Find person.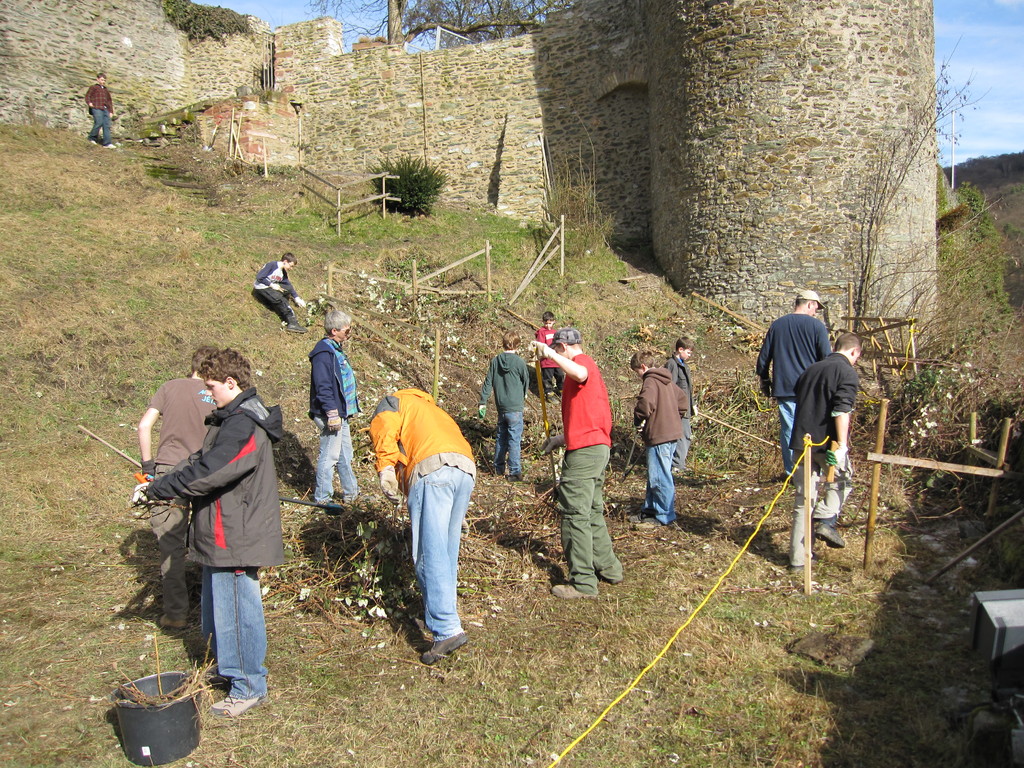
<box>534,325,625,594</box>.
